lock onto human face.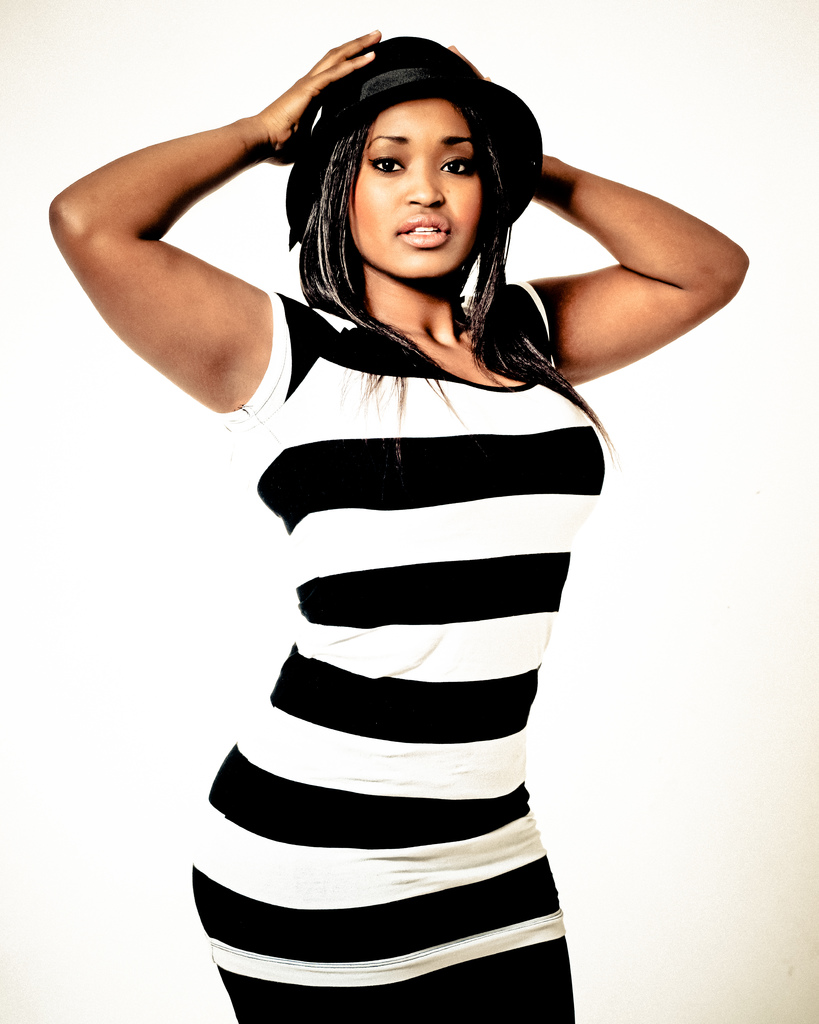
Locked: crop(349, 97, 479, 279).
